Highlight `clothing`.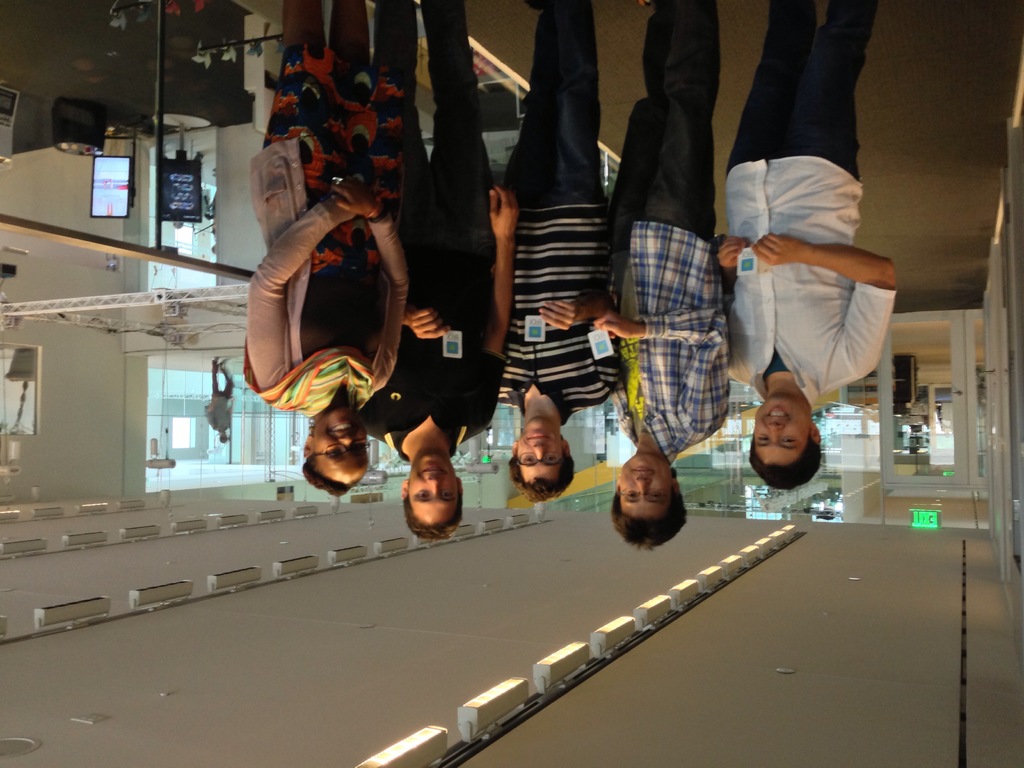
Highlighted region: 360, 0, 515, 465.
